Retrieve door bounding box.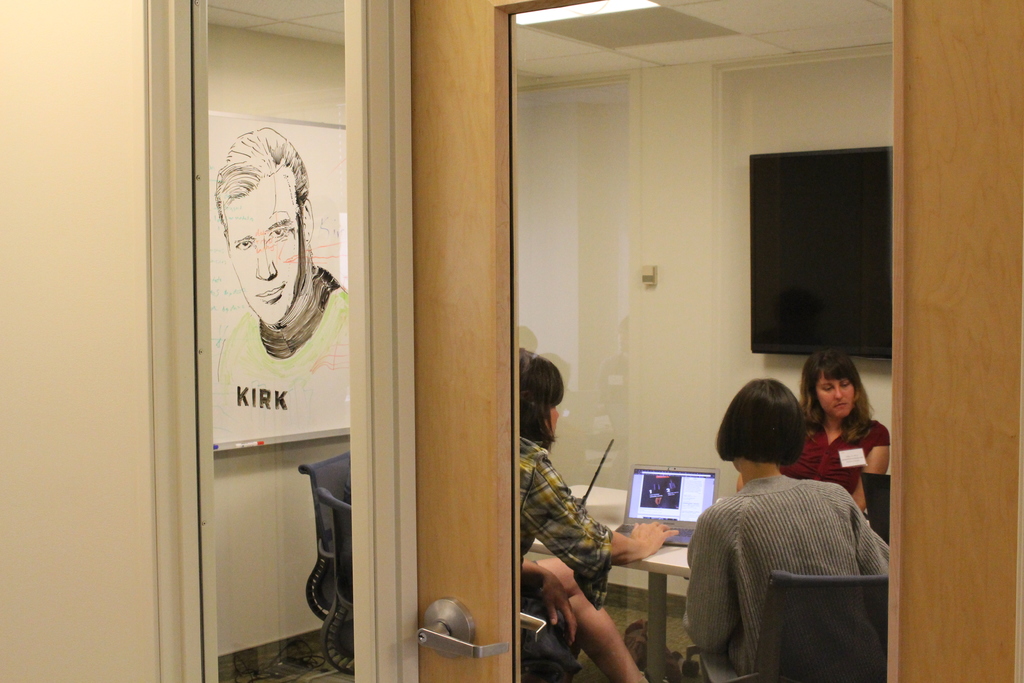
Bounding box: [409,0,1023,682].
